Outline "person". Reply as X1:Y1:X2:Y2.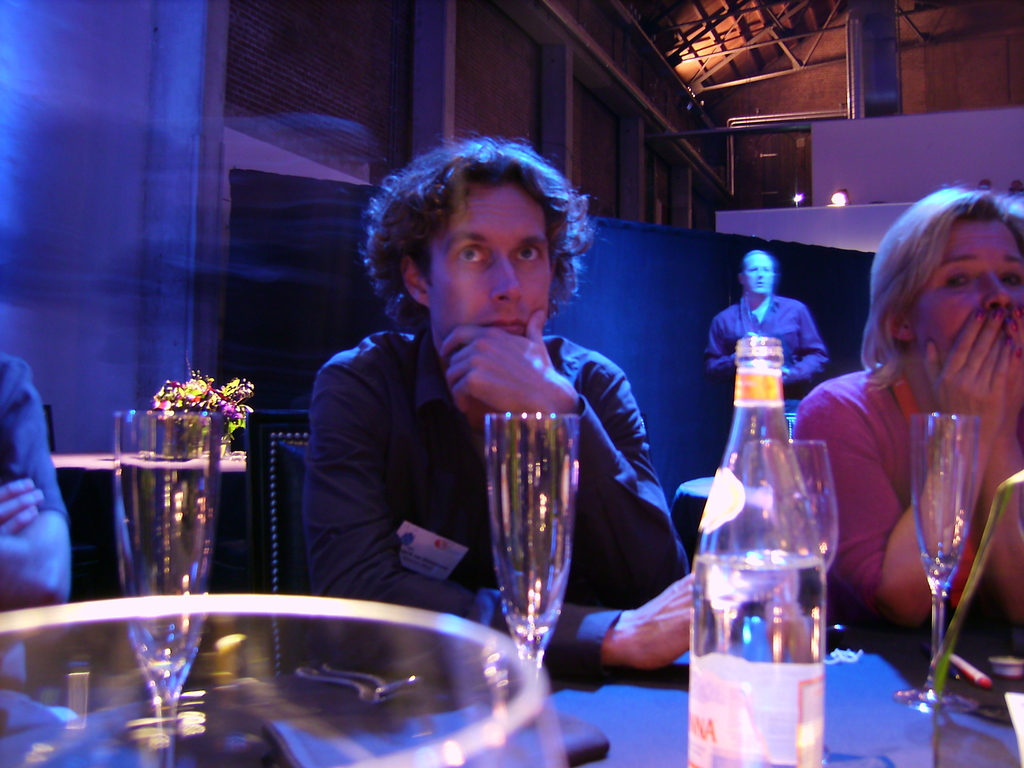
310:141:745:674.
